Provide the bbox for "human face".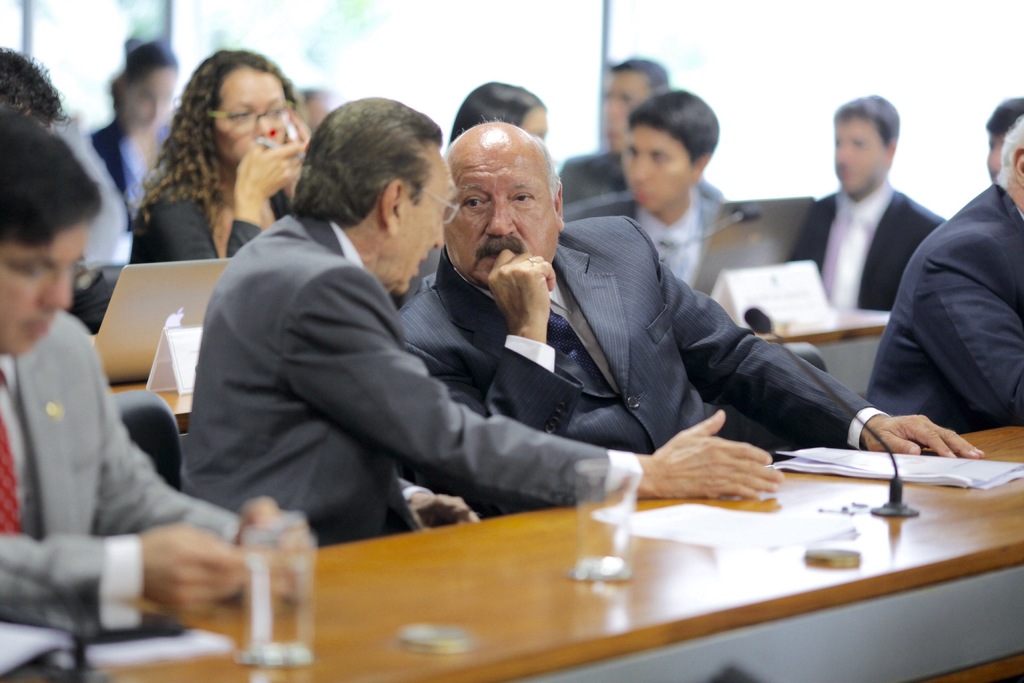
rect(451, 128, 559, 284).
